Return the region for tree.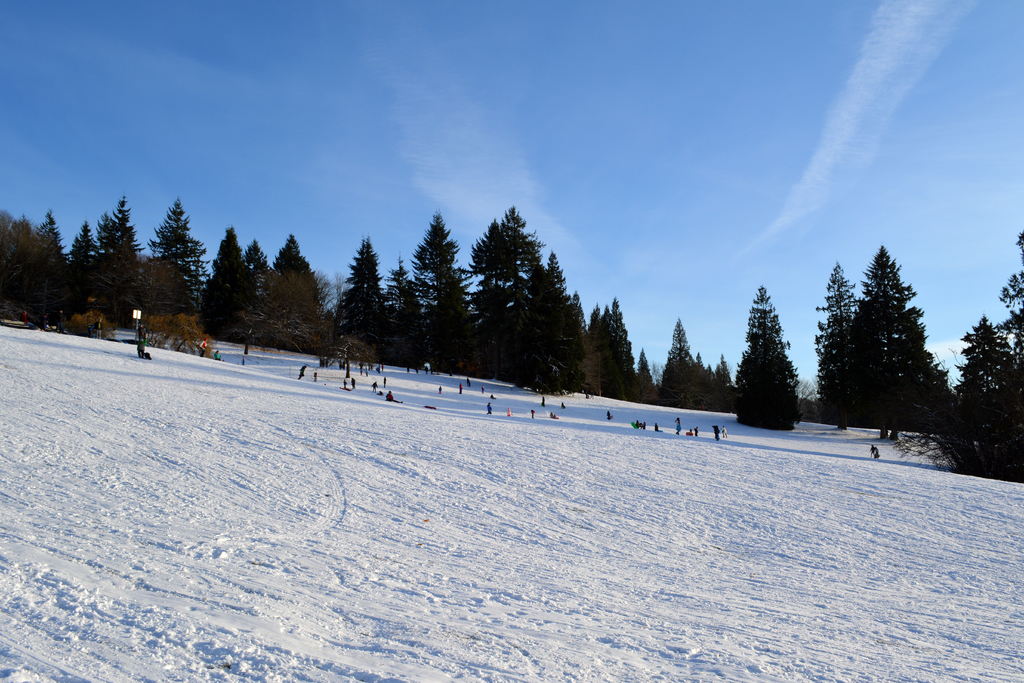
box(237, 258, 330, 349).
